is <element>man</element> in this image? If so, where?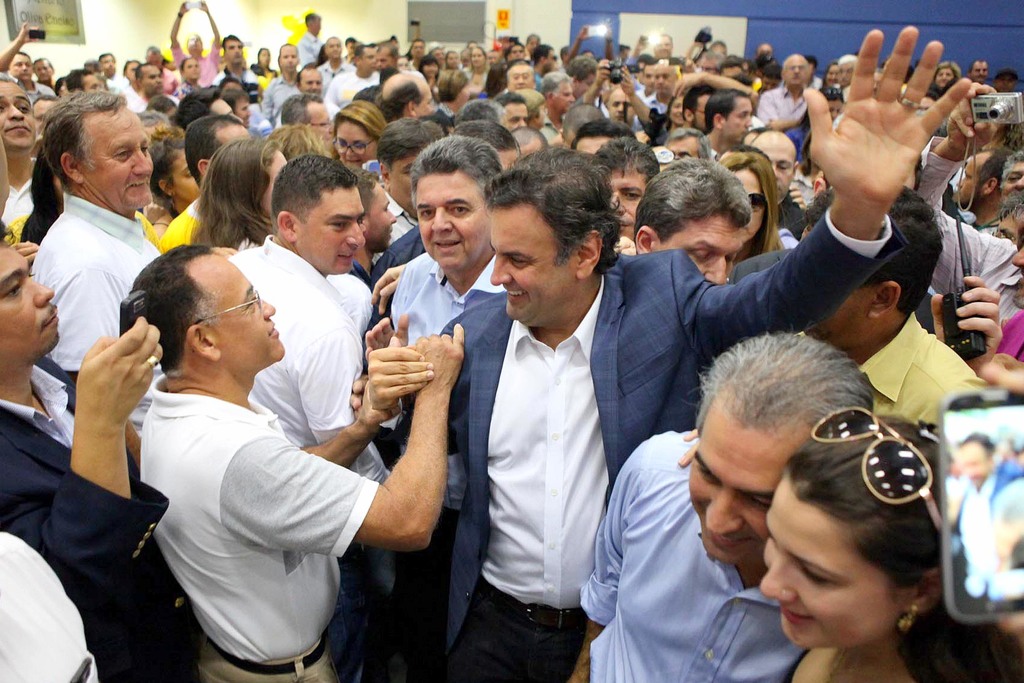
Yes, at detection(575, 60, 608, 101).
